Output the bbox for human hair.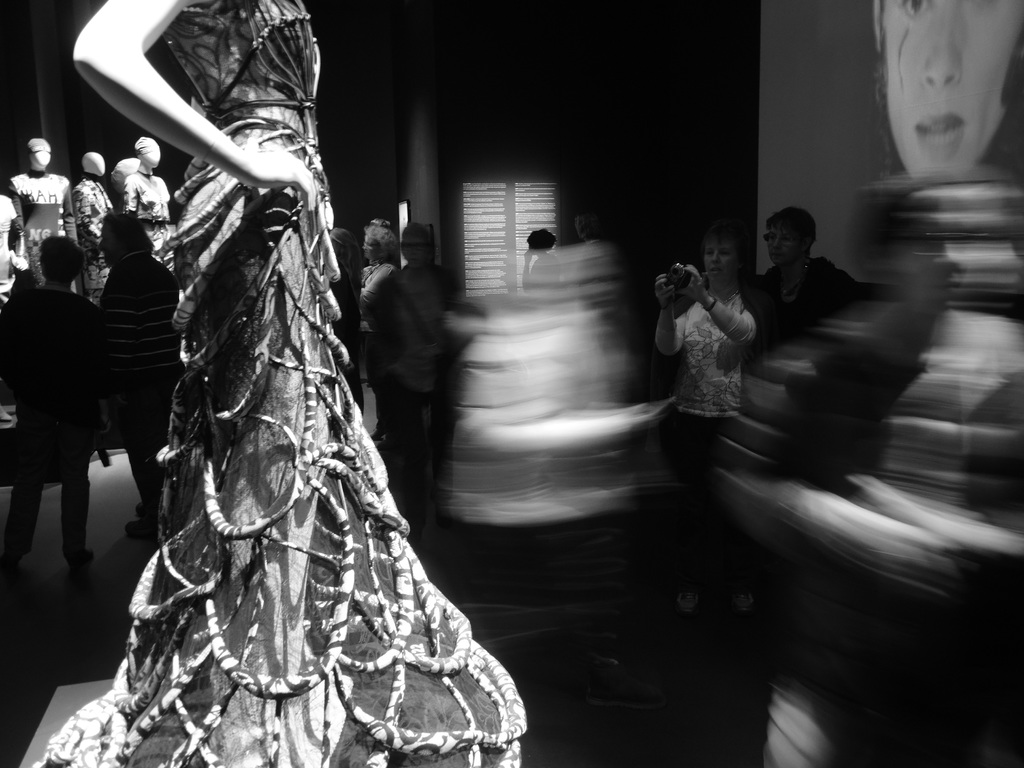
detection(703, 221, 751, 275).
